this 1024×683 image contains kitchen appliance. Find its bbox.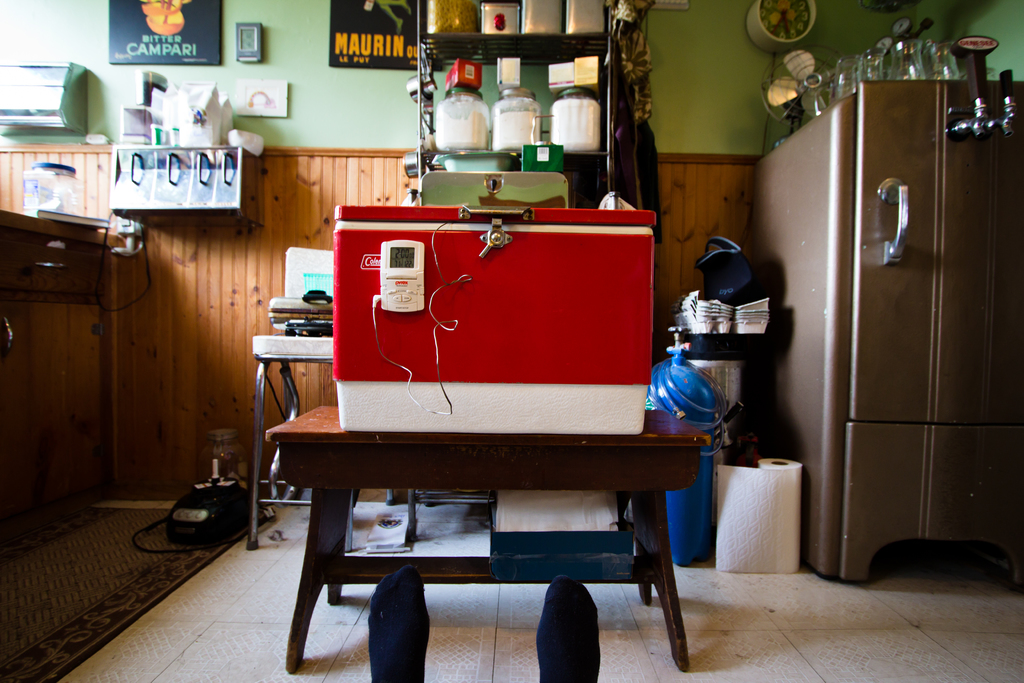
164,79,220,147.
